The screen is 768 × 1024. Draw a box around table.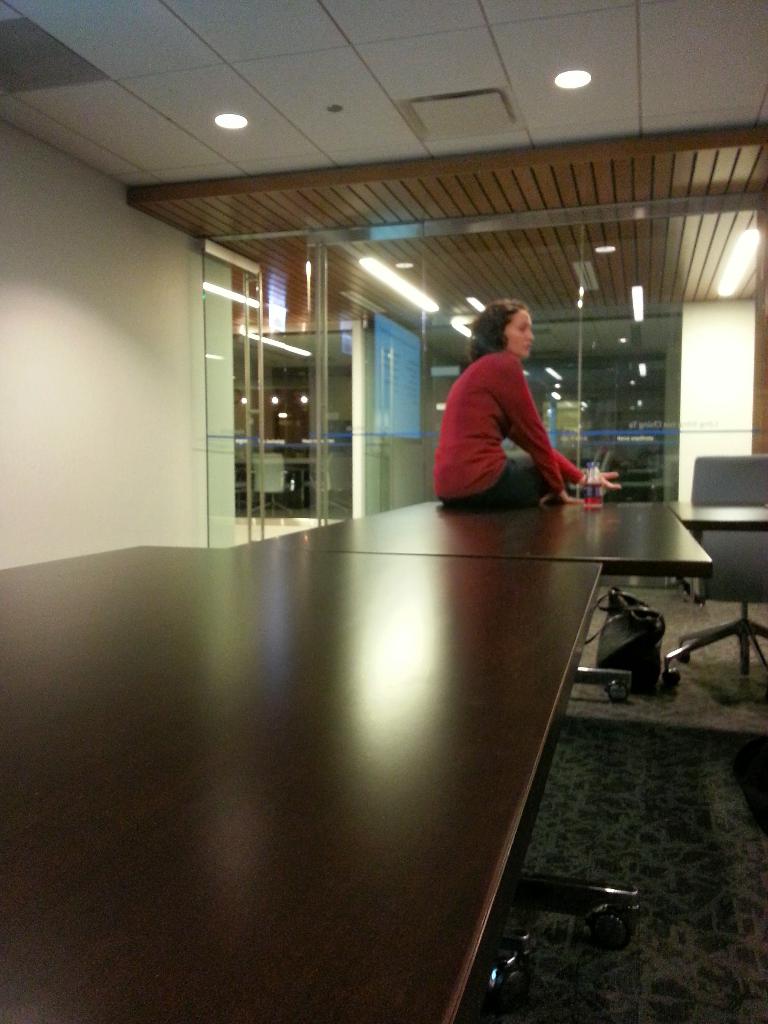
region(0, 533, 603, 1023).
